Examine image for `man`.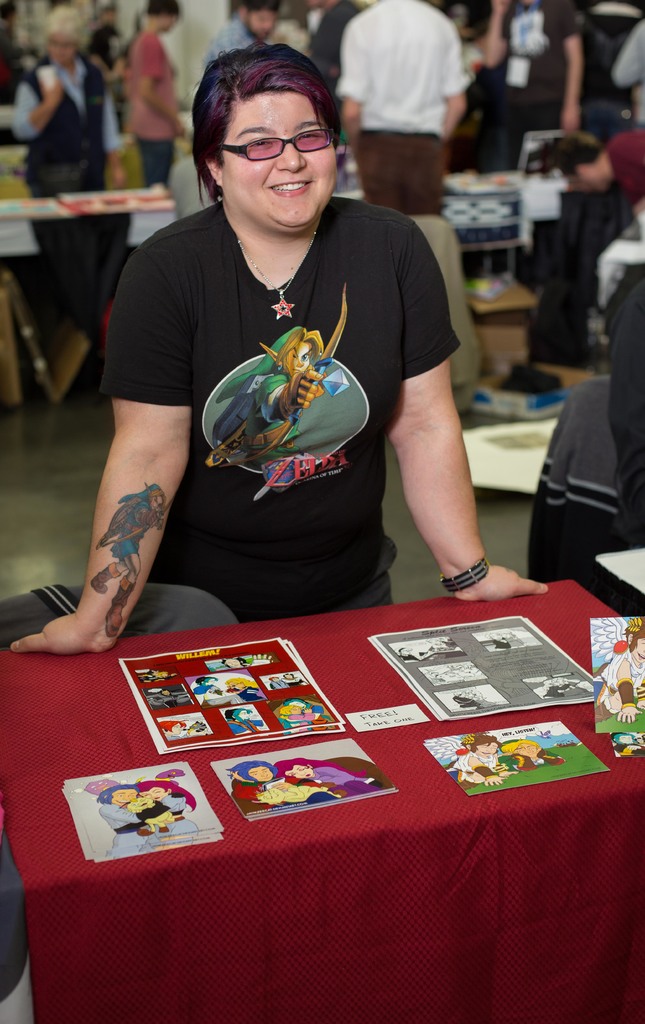
Examination result: (202,0,286,63).
